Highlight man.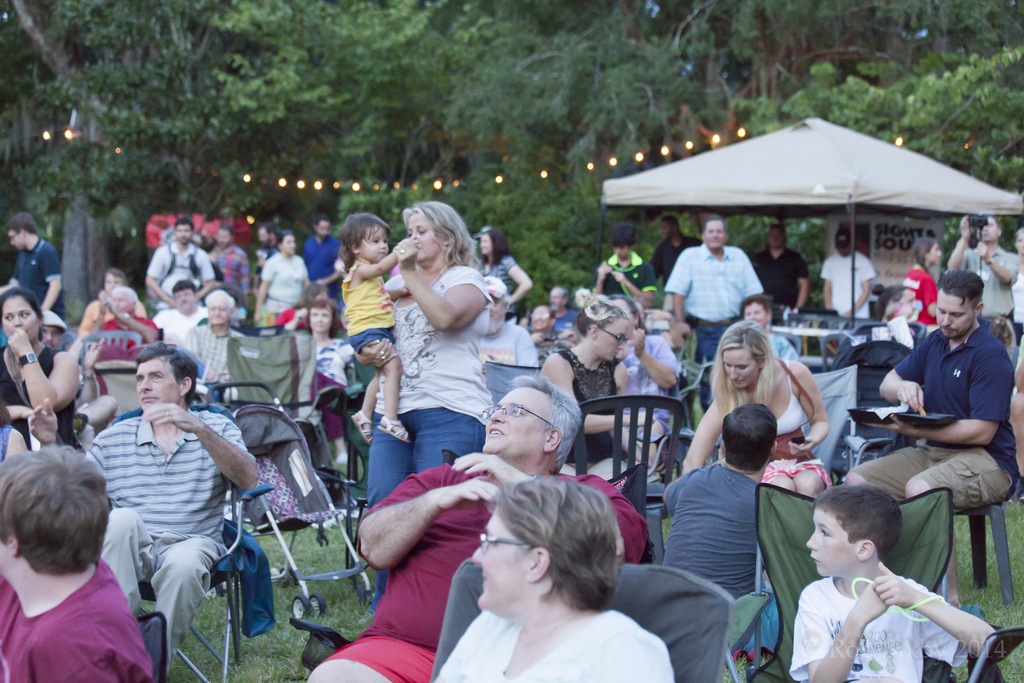
Highlighted region: (left=477, top=276, right=534, bottom=372).
